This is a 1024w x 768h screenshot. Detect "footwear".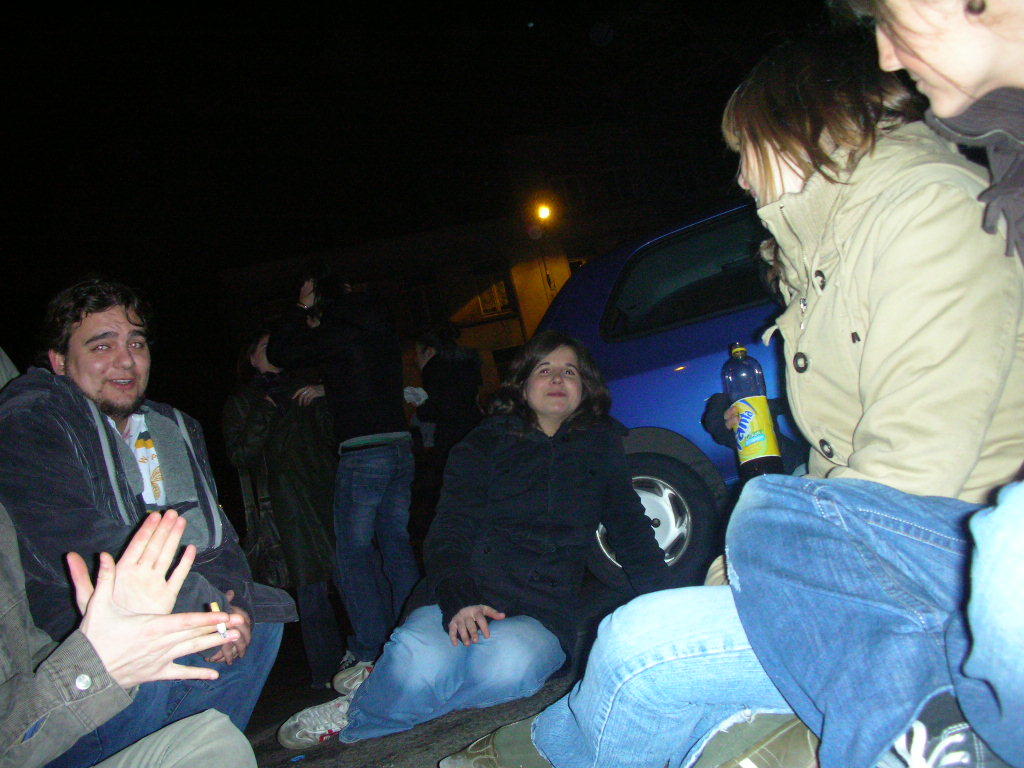
278 701 359 749.
